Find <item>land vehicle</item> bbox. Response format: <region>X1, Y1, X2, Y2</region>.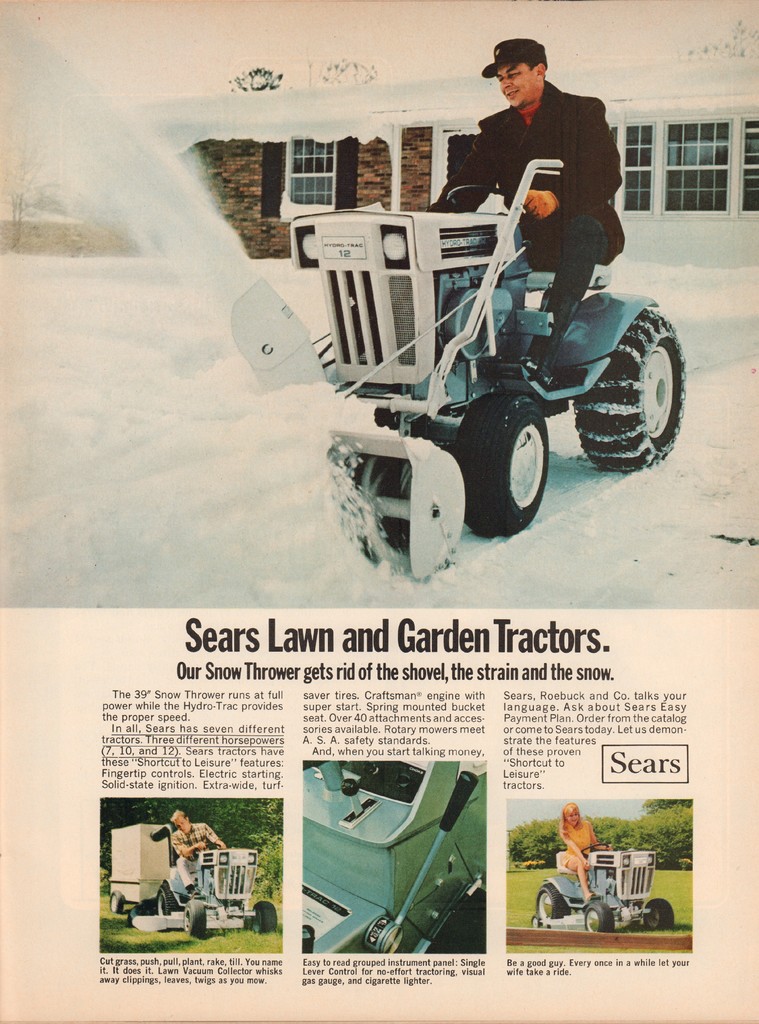
<region>236, 175, 681, 587</region>.
